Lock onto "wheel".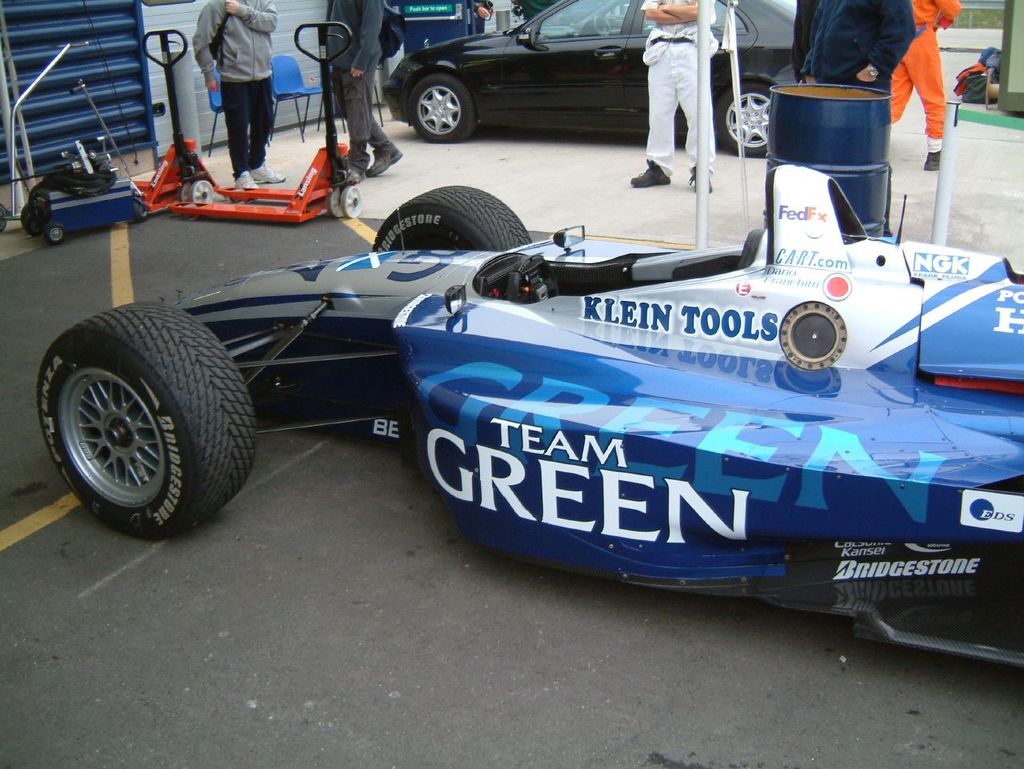
Locked: locate(36, 298, 259, 539).
